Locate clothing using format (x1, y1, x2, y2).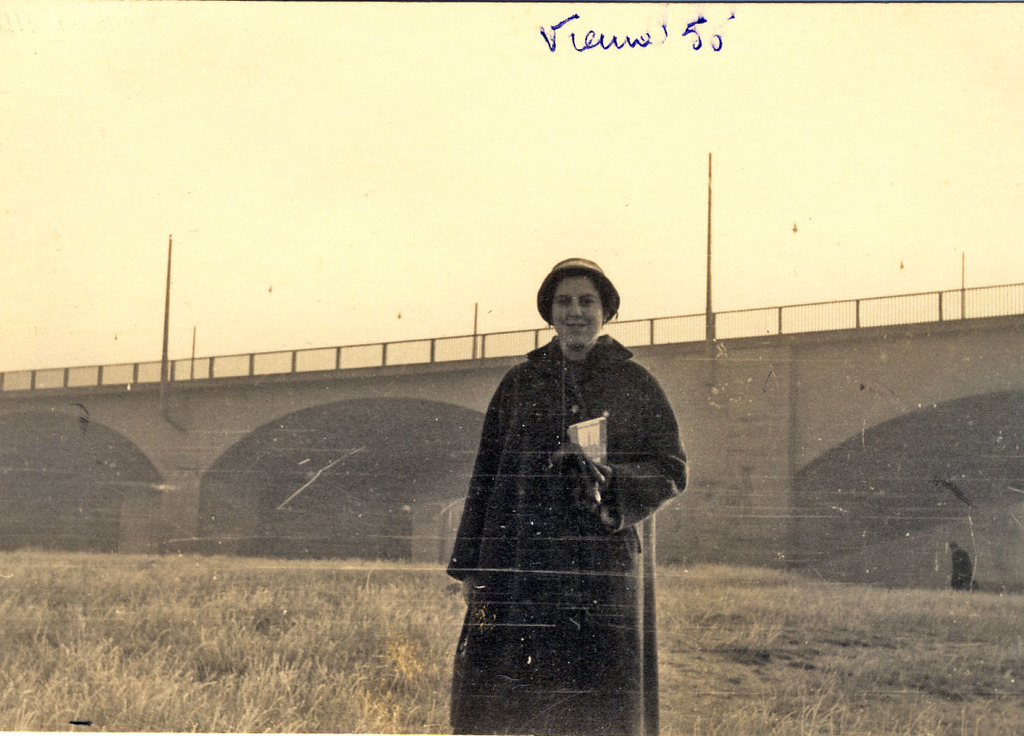
(440, 324, 688, 735).
